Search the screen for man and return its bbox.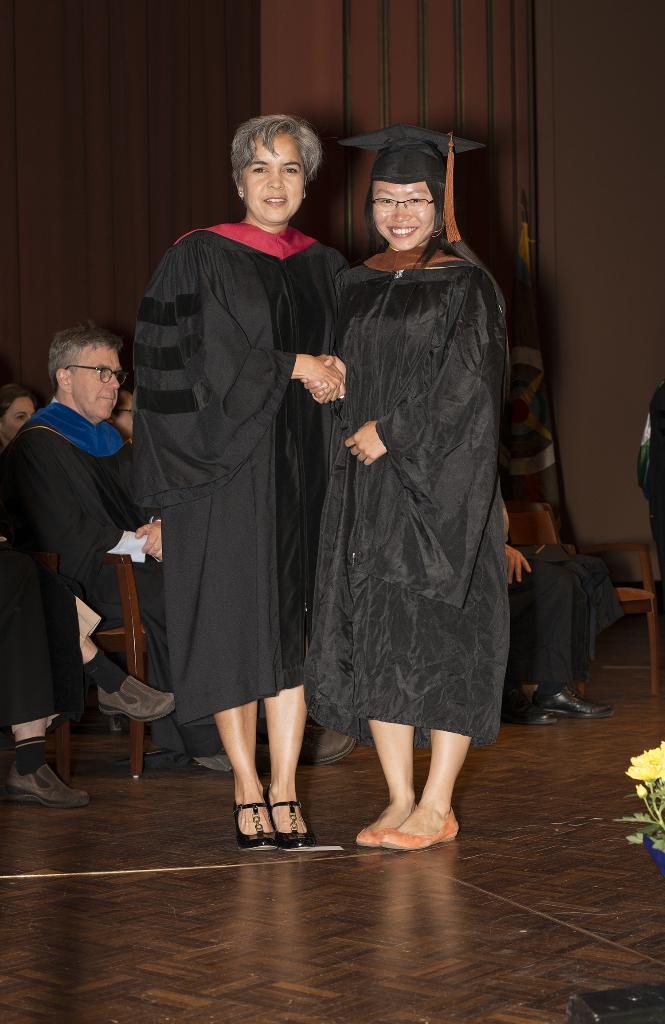
Found: <bbox>0, 319, 359, 777</bbox>.
